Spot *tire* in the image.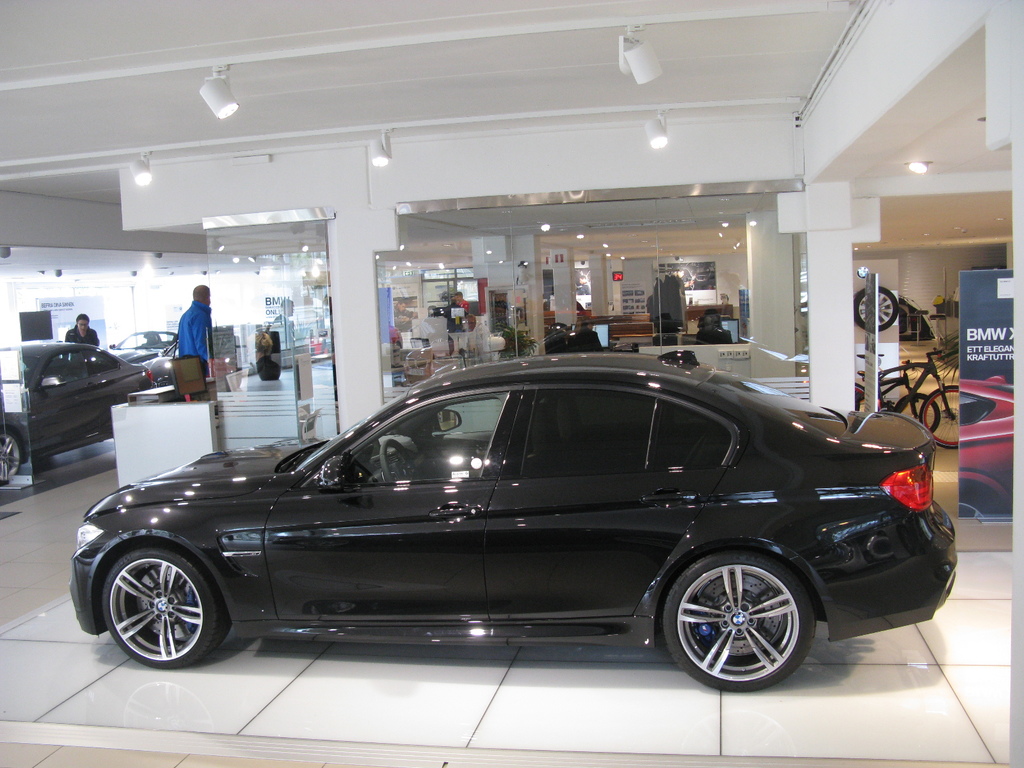
*tire* found at box(655, 557, 812, 695).
